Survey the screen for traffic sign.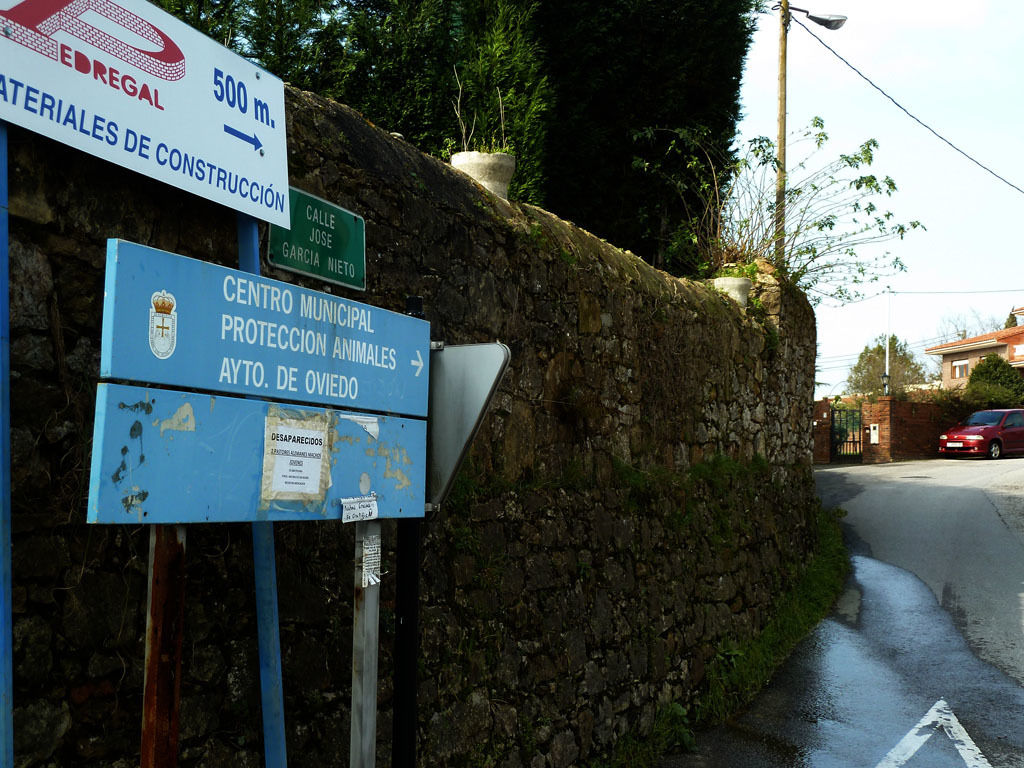
Survey found: [105,234,436,421].
